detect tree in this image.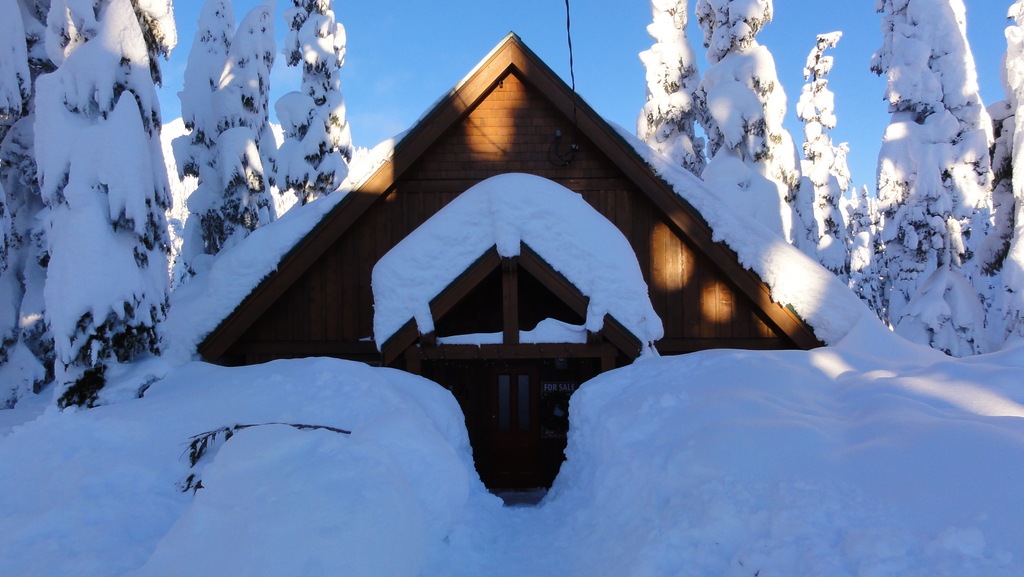
Detection: region(641, 0, 719, 179).
